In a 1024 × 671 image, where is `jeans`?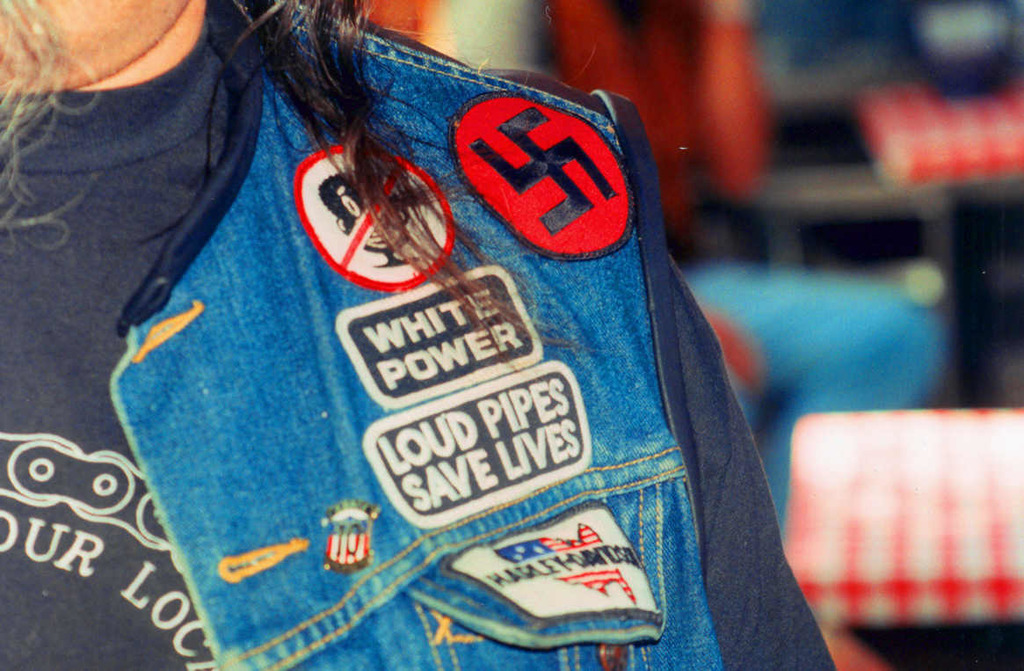
crop(103, 3, 724, 670).
